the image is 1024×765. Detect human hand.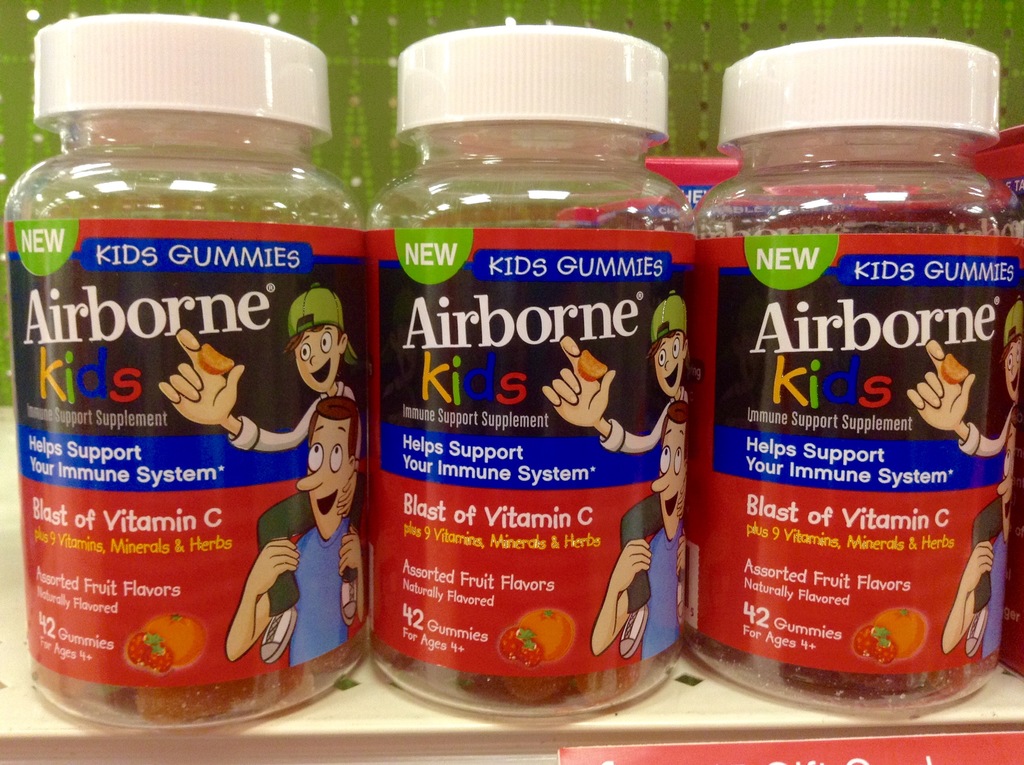
Detection: [left=334, top=473, right=358, bottom=518].
